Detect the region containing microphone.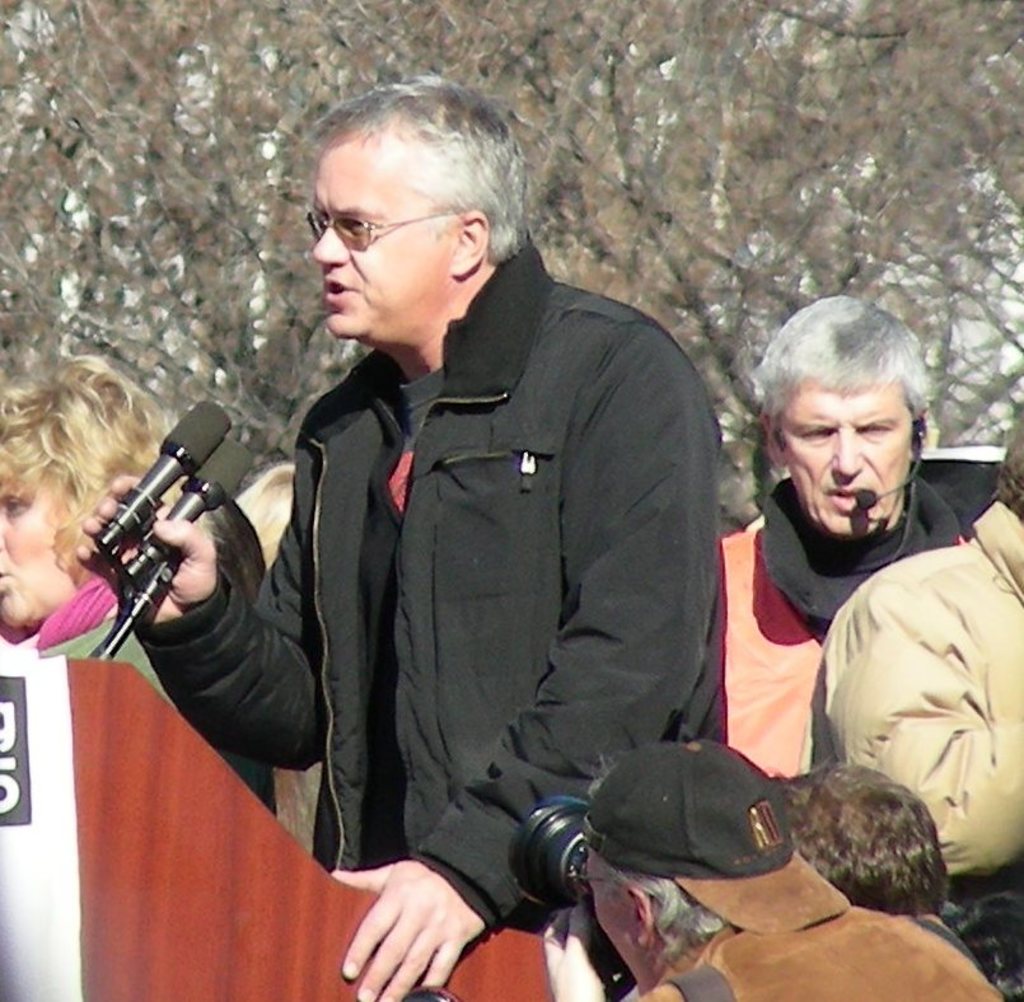
bbox(100, 399, 226, 547).
